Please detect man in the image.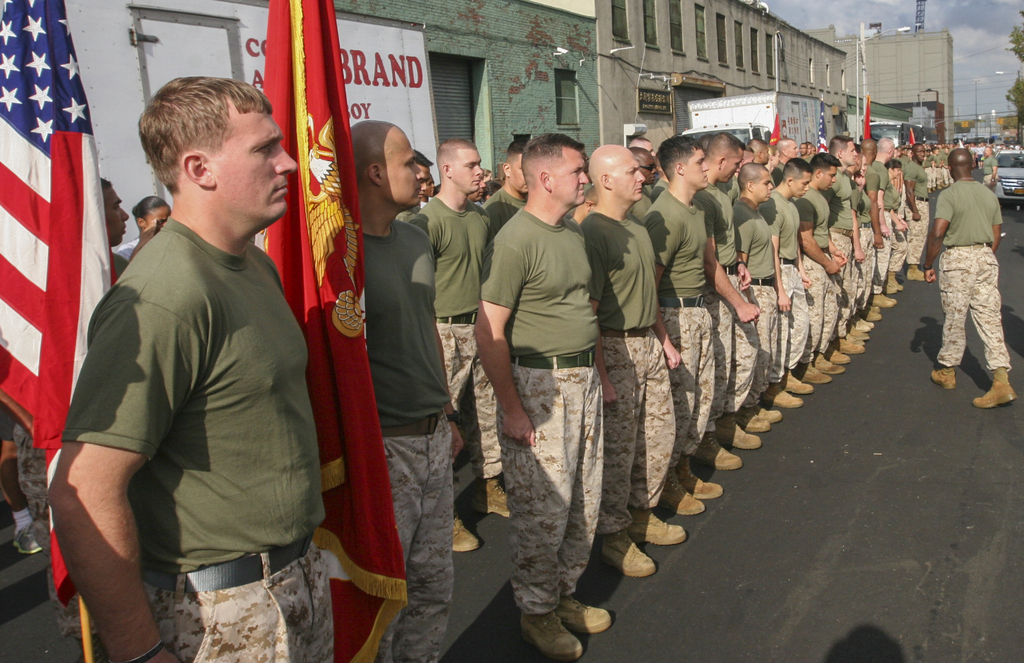
box(931, 146, 1020, 406).
